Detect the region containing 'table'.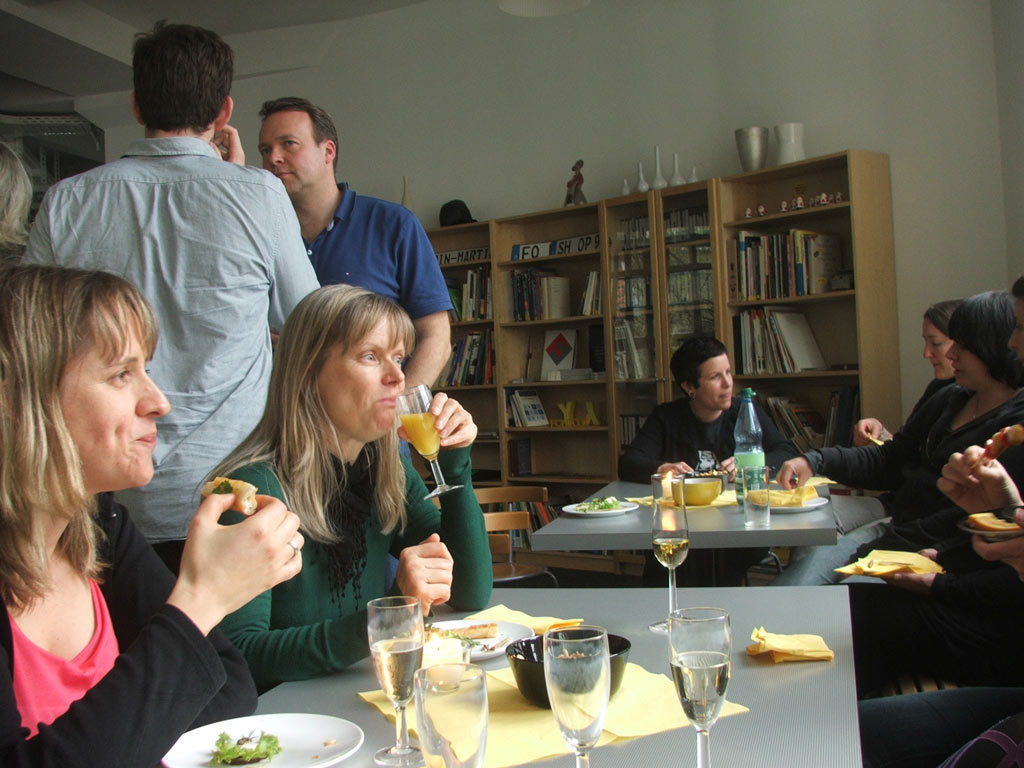
BBox(163, 572, 867, 767).
